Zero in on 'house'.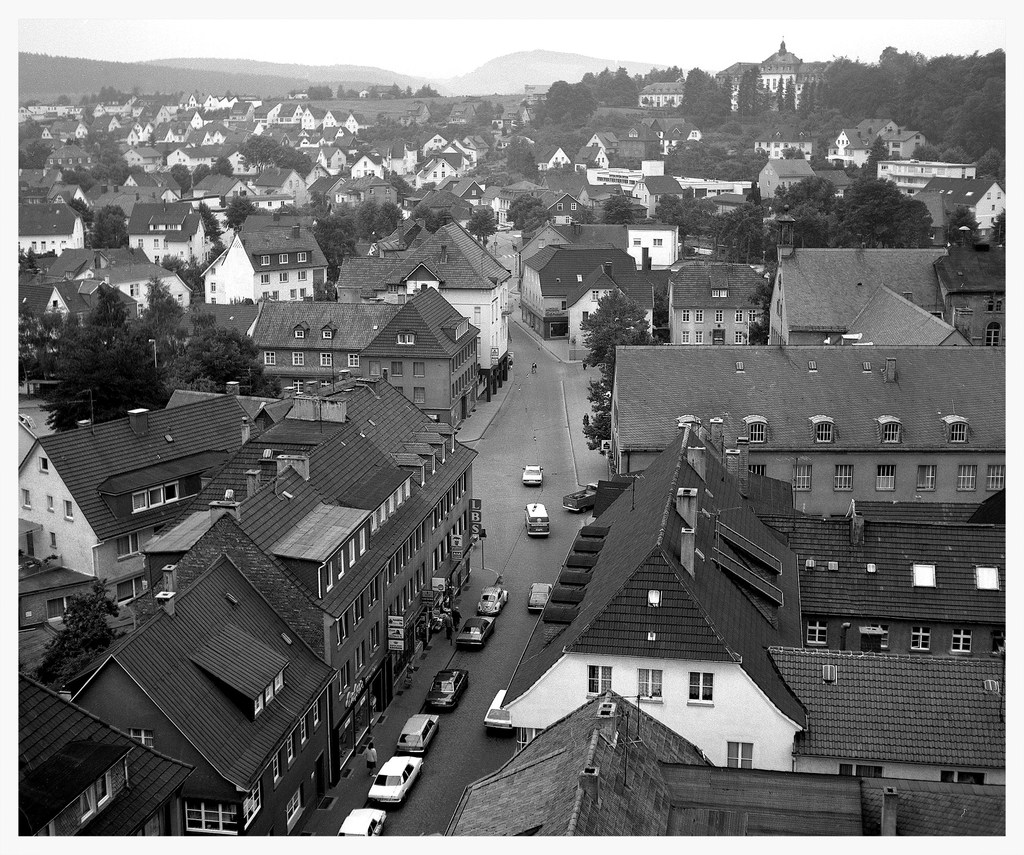
Zeroed in: {"left": 743, "top": 149, "right": 812, "bottom": 206}.
